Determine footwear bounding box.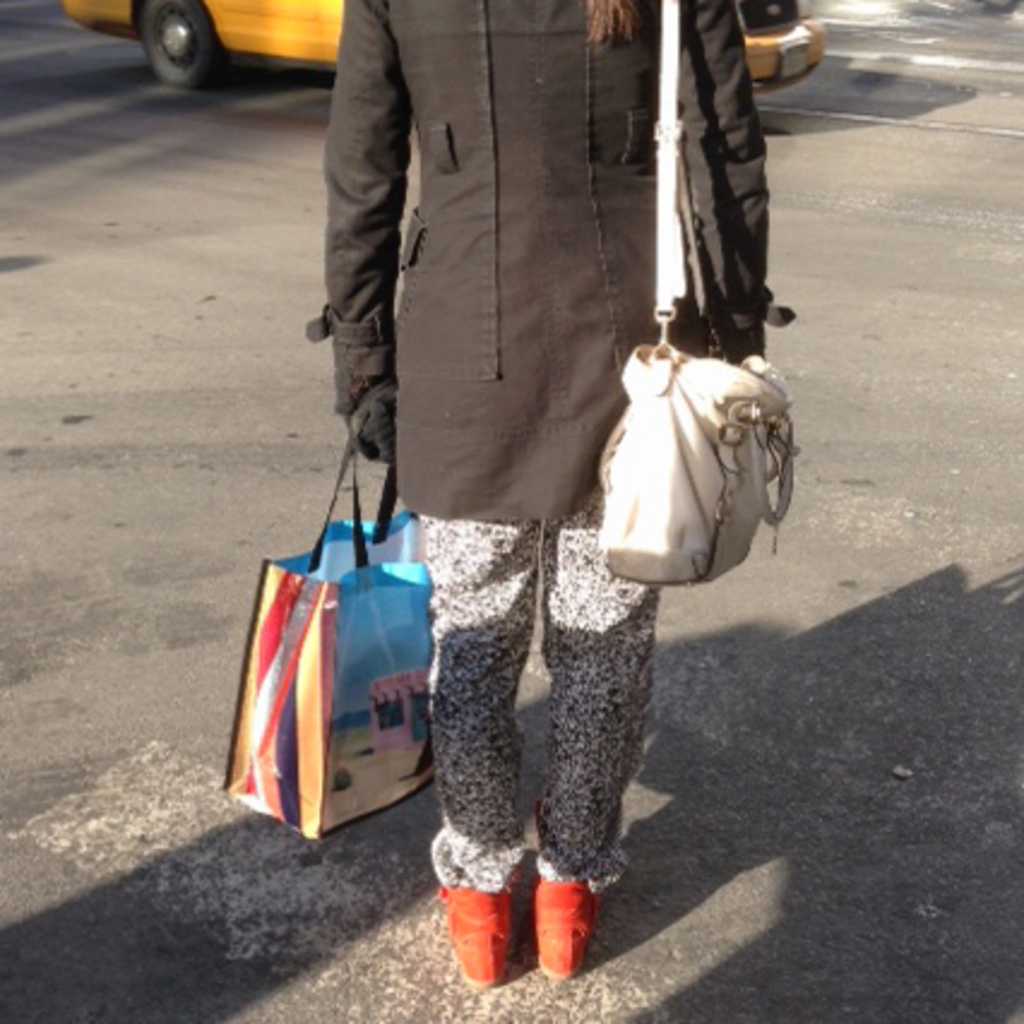
Determined: Rect(435, 865, 517, 988).
